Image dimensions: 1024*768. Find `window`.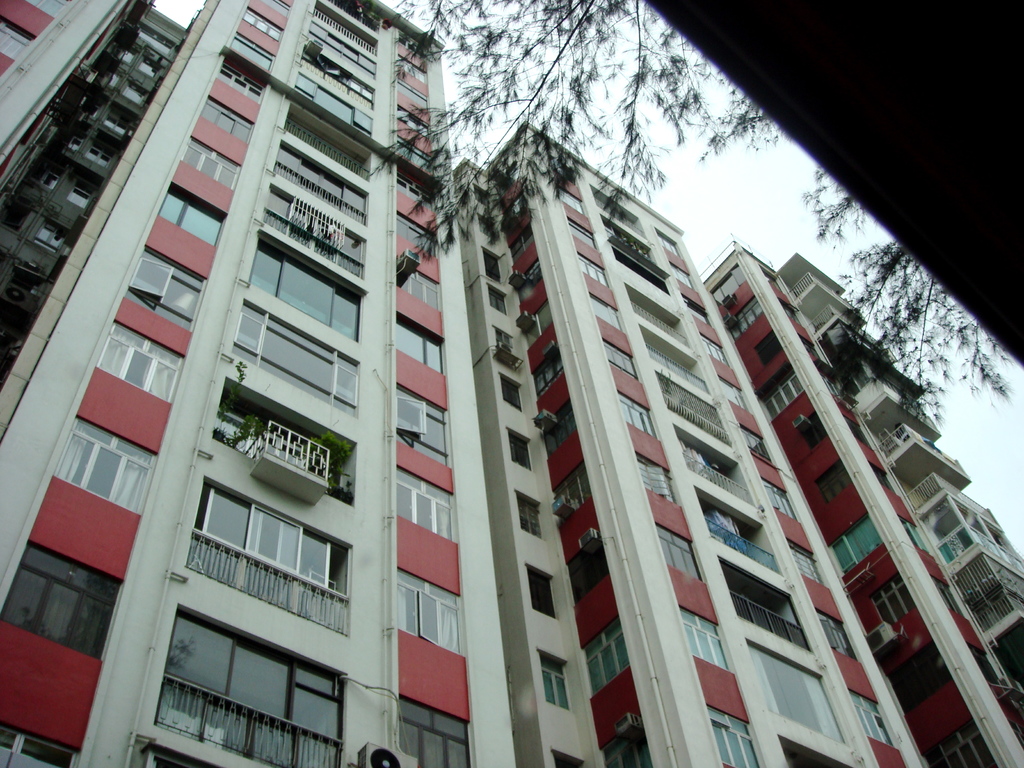
region(499, 371, 521, 413).
